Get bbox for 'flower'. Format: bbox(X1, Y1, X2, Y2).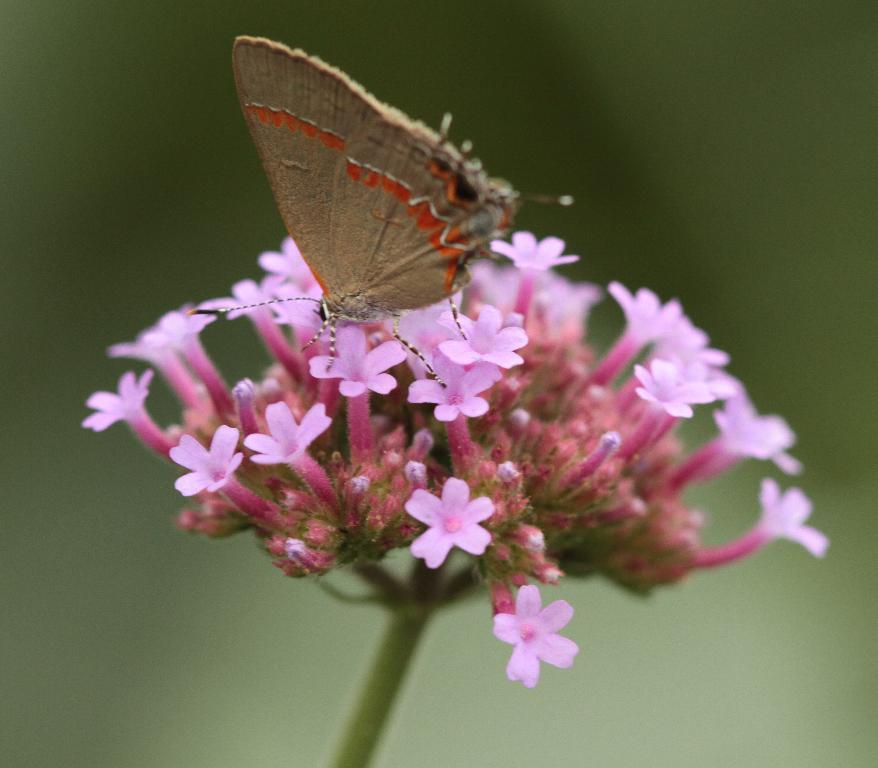
bbox(600, 281, 694, 354).
